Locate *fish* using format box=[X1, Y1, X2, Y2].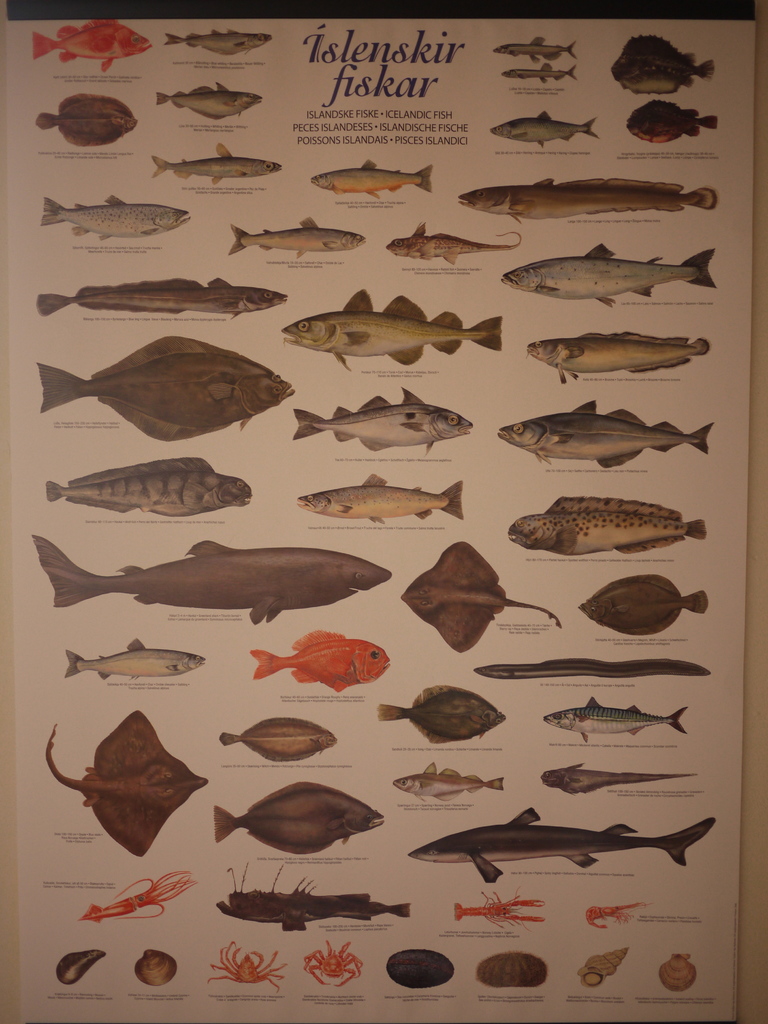
box=[525, 323, 711, 385].
